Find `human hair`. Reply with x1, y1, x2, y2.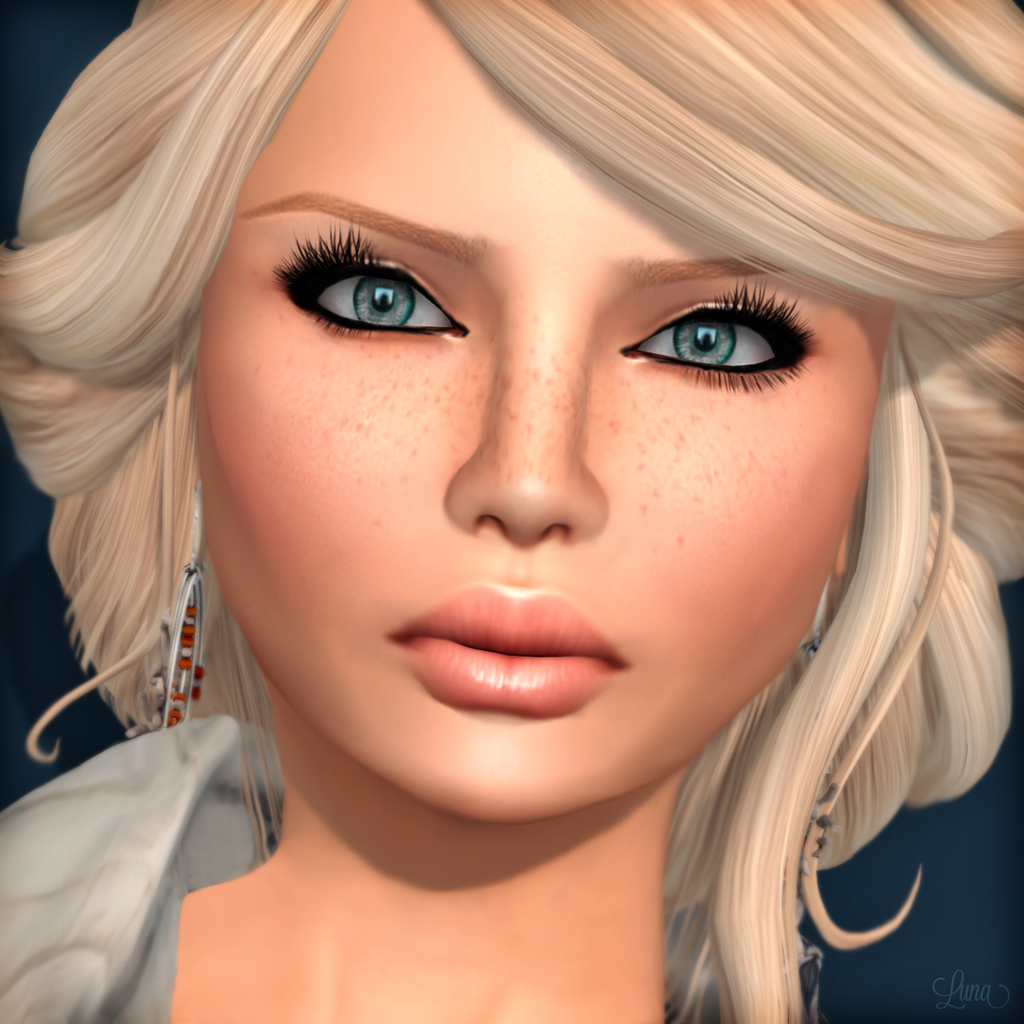
0, 9, 995, 929.
